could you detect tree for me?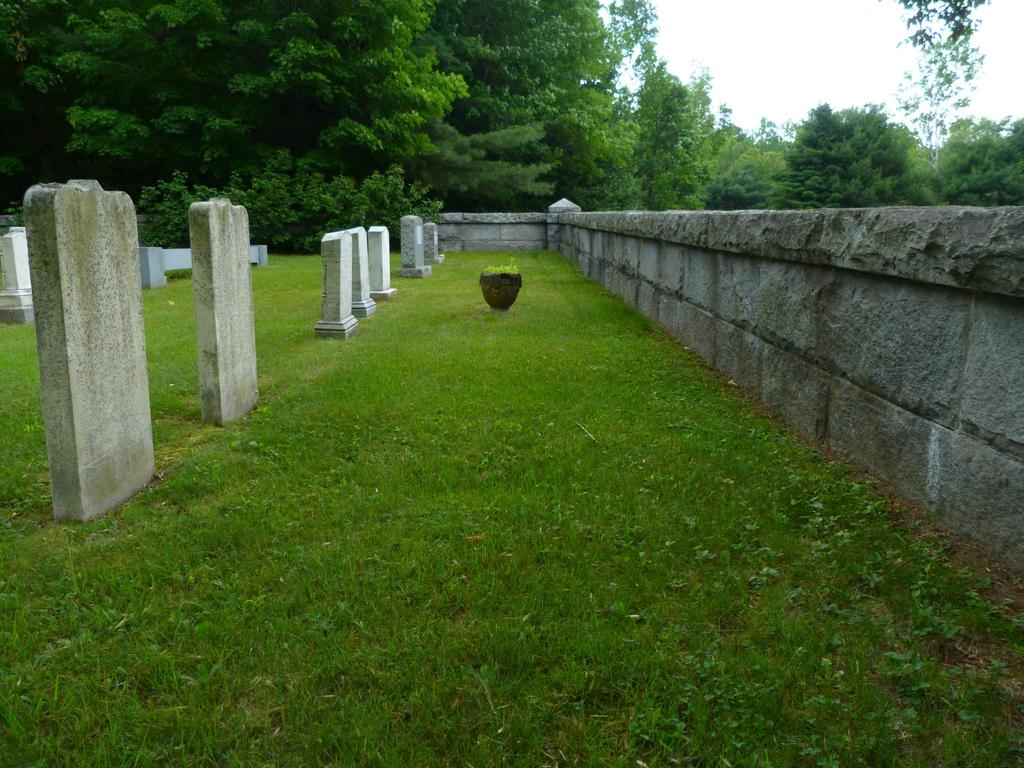
Detection result: 761 86 930 192.
